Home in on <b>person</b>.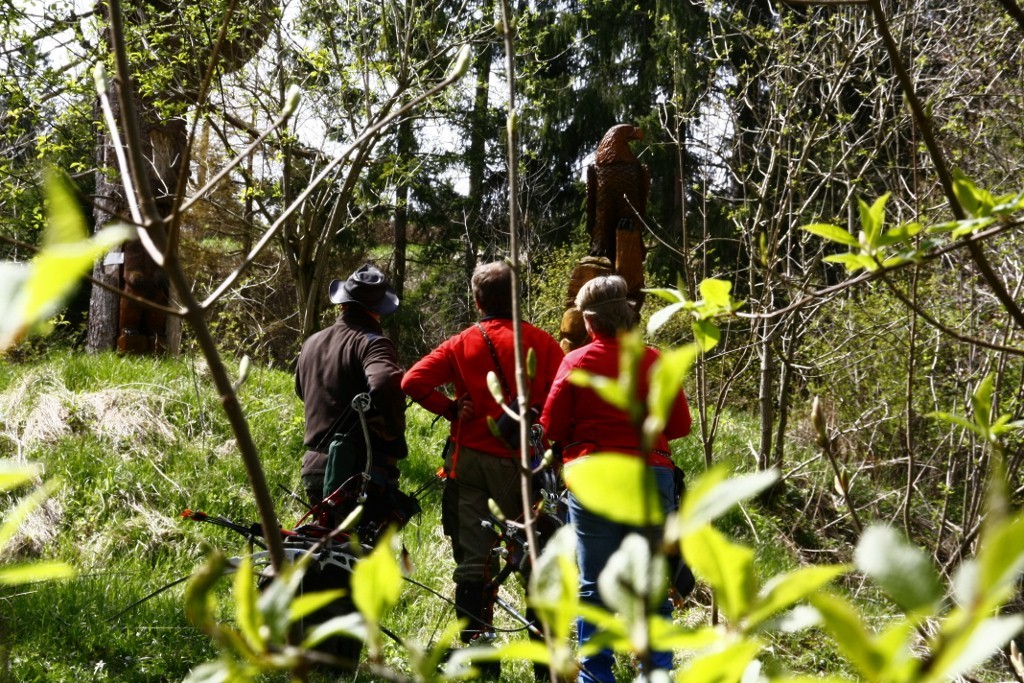
Homed in at (286,262,414,550).
